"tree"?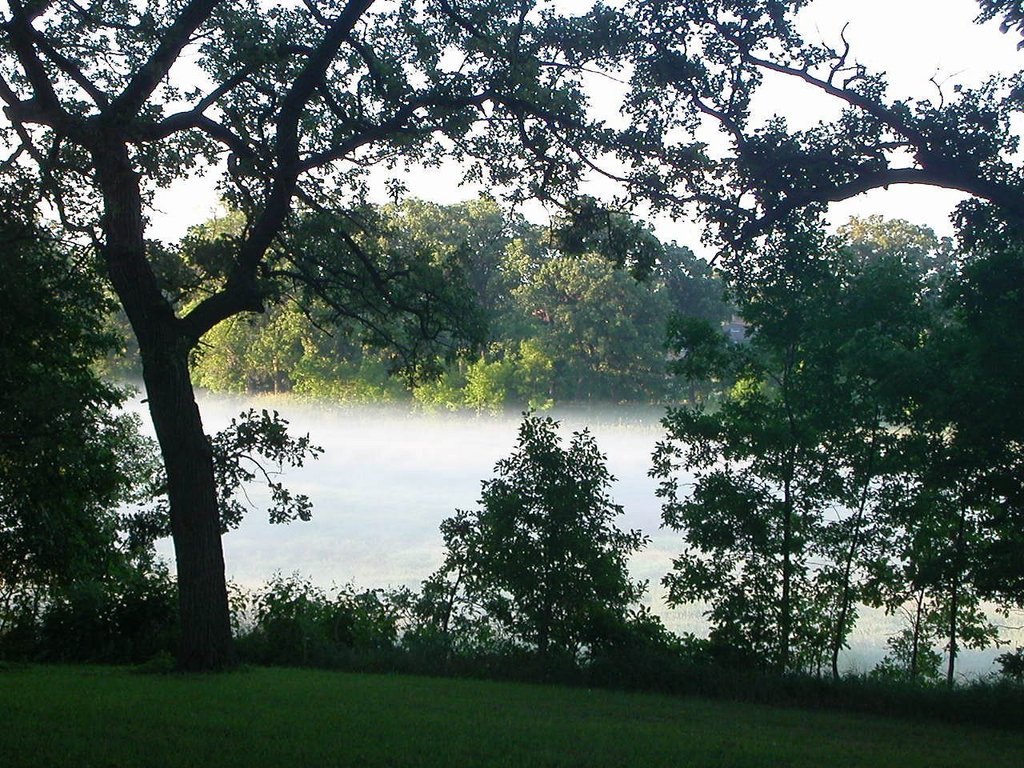
detection(0, 0, 802, 645)
